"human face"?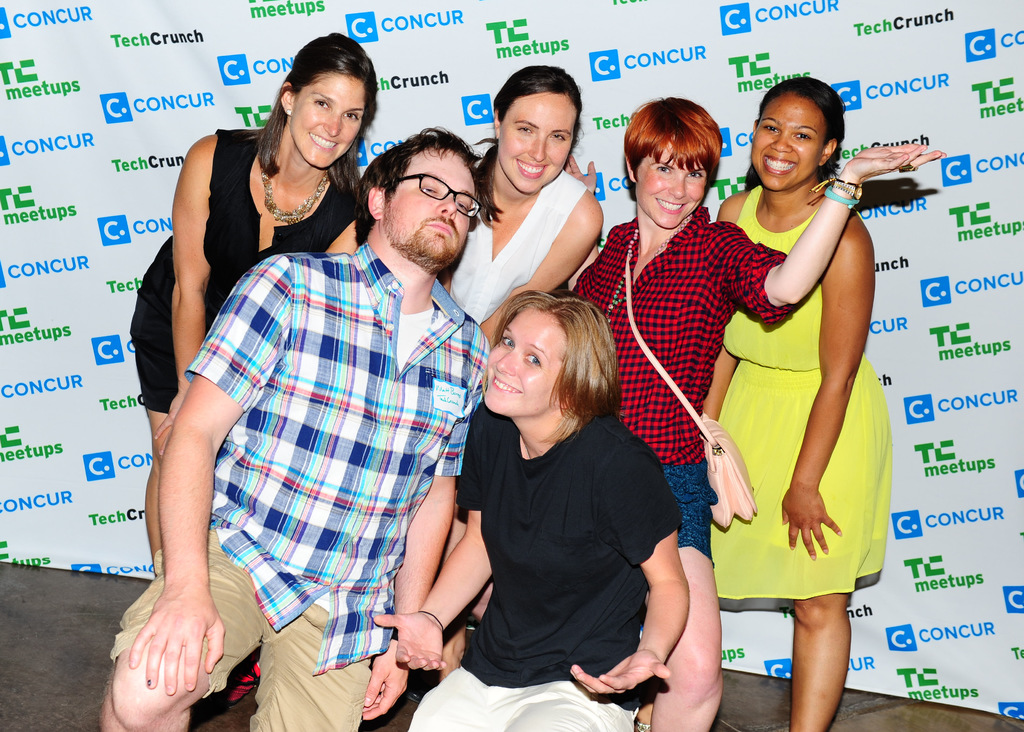
{"x1": 636, "y1": 139, "x2": 705, "y2": 231}
